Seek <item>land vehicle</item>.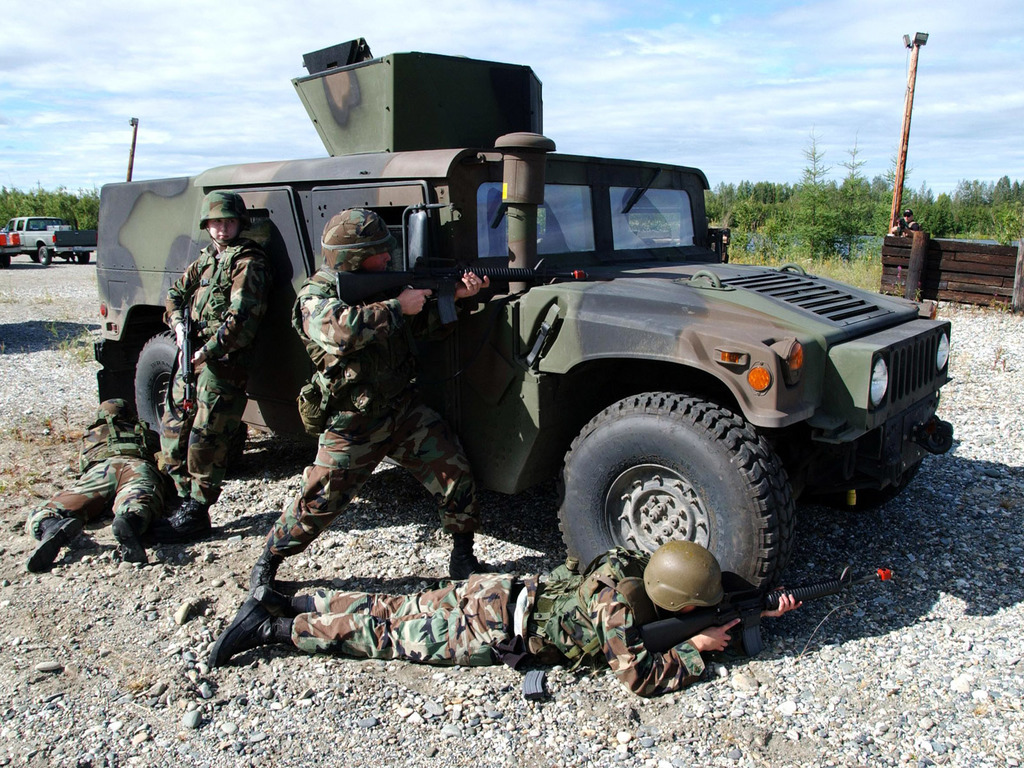
0 214 98 268.
